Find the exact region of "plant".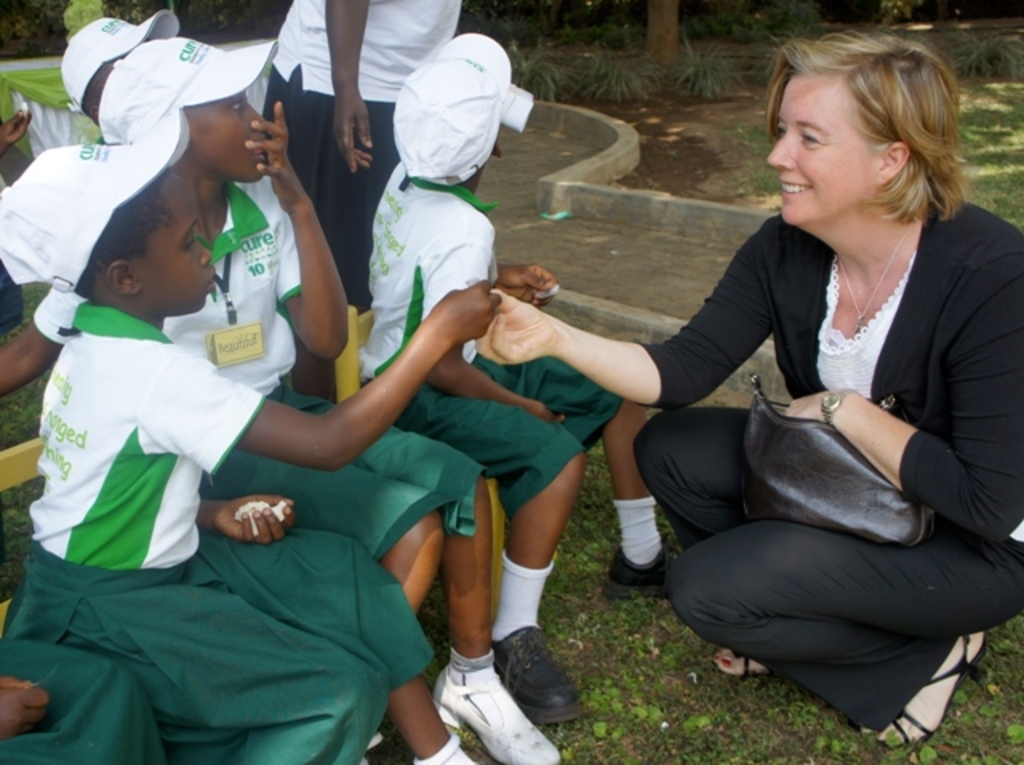
Exact region: [0, 474, 42, 595].
